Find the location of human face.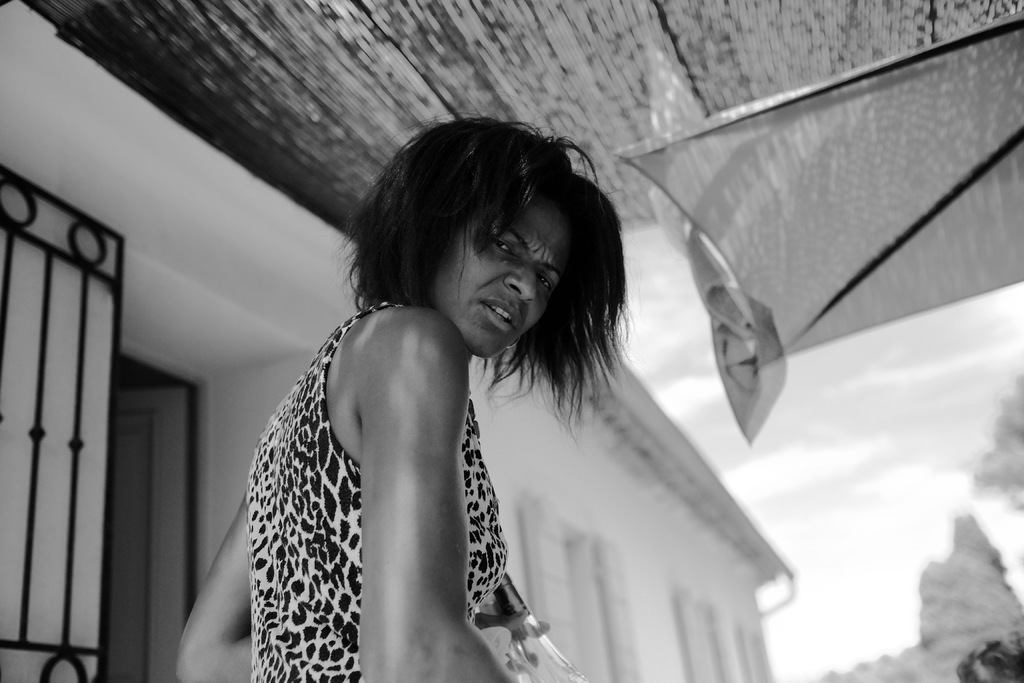
Location: BBox(429, 198, 572, 356).
